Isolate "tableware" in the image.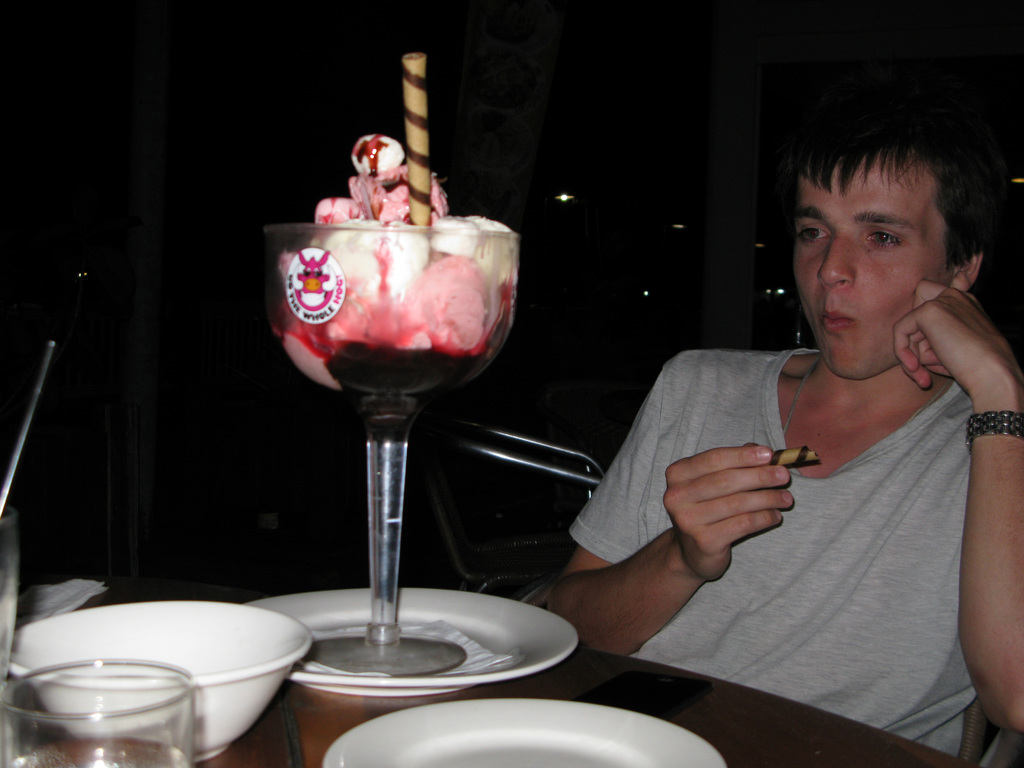
Isolated region: locate(317, 698, 730, 767).
